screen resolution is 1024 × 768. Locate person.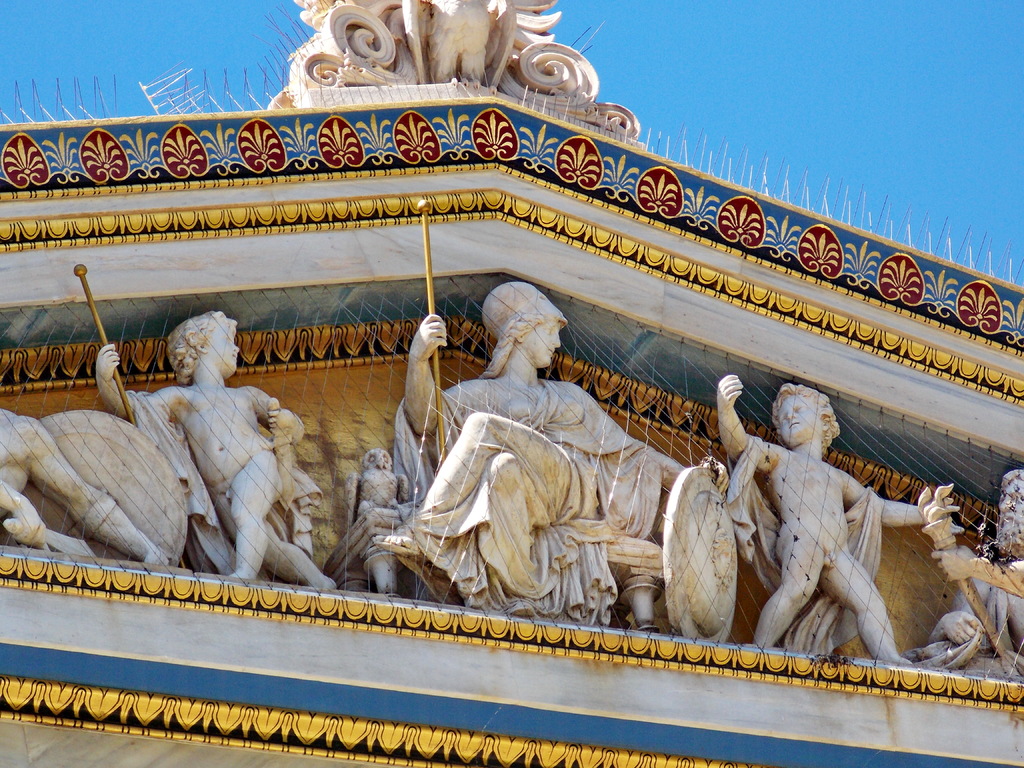
<box>716,380,964,668</box>.
